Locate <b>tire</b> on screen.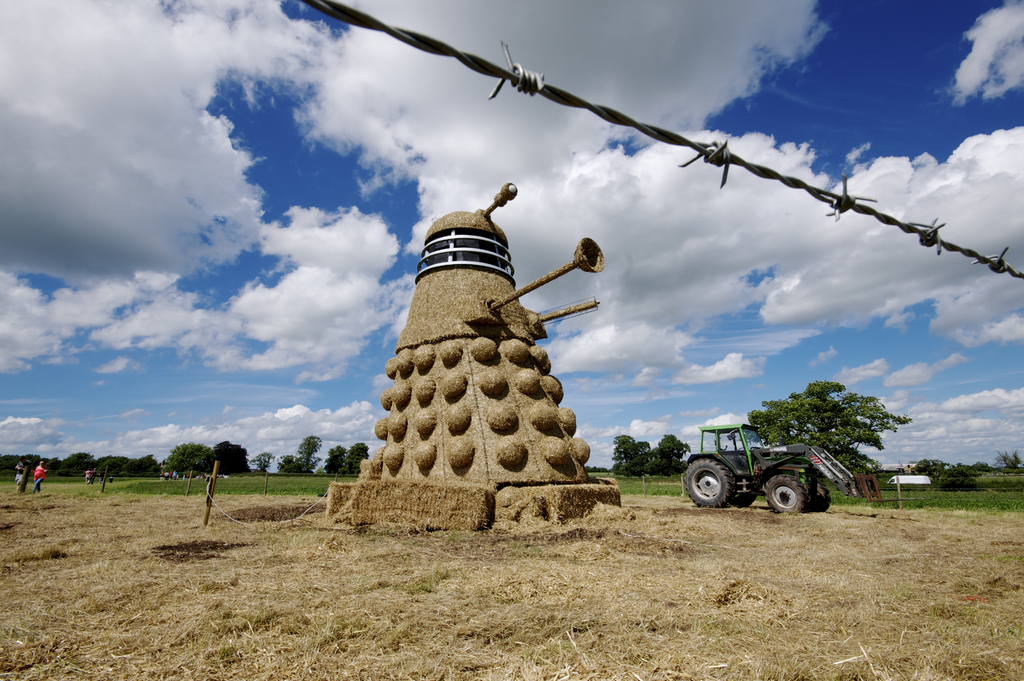
On screen at 806/475/829/512.
